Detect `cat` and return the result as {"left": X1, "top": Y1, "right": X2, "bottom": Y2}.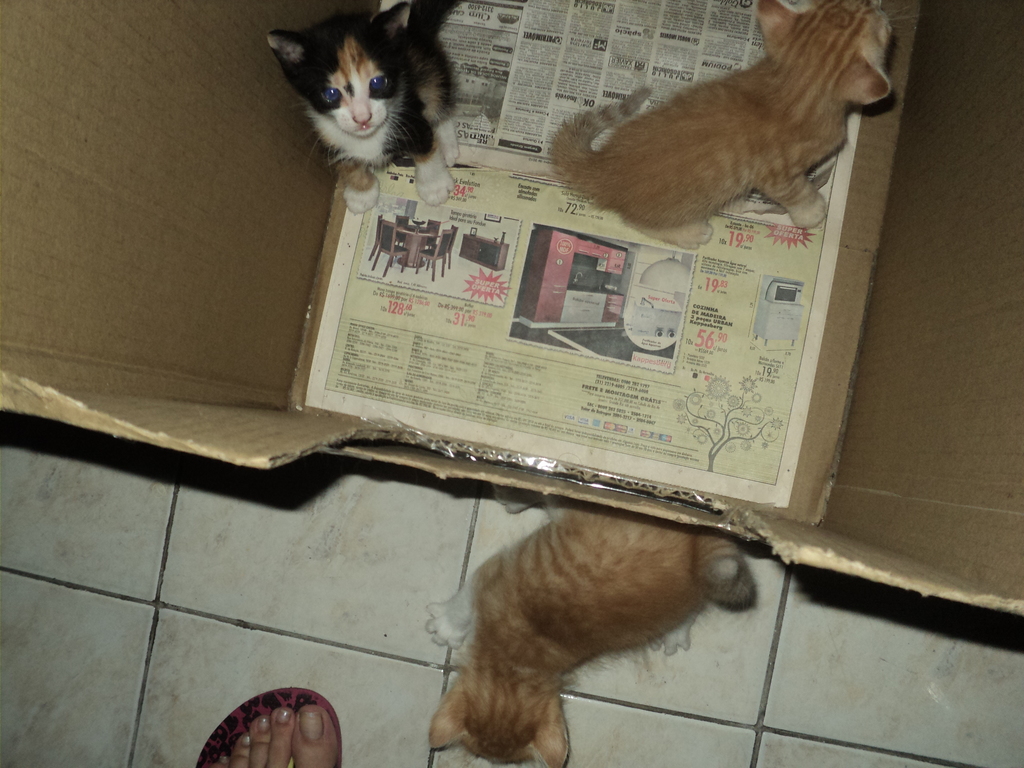
{"left": 550, "top": 0, "right": 891, "bottom": 253}.
